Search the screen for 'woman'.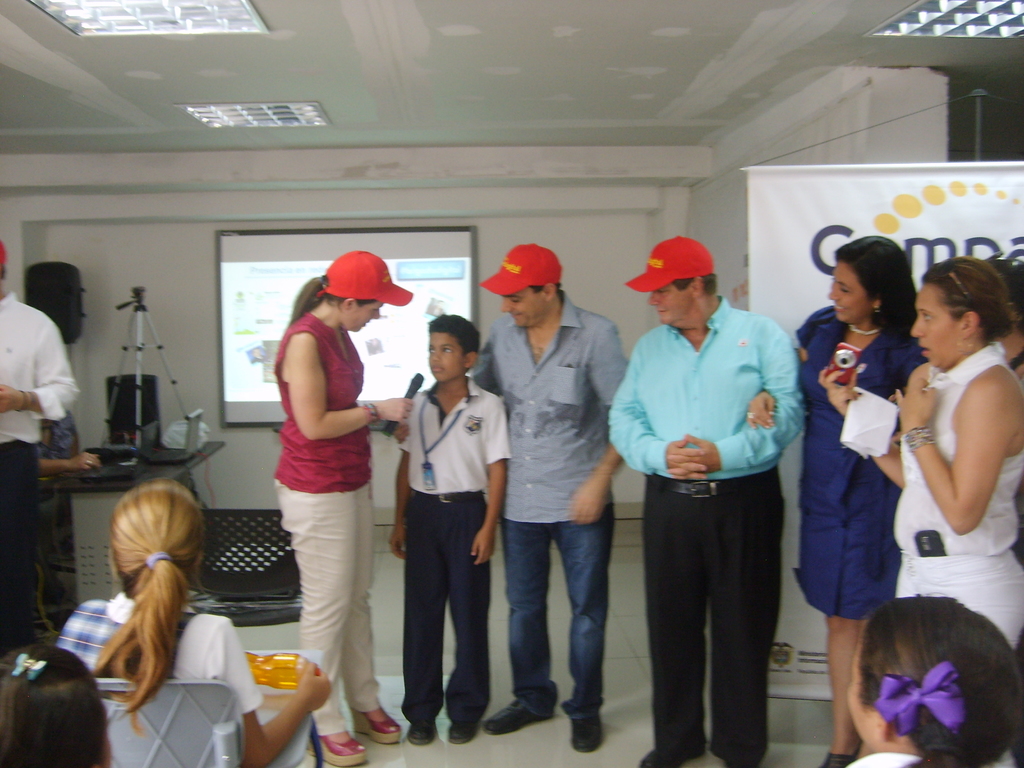
Found at bbox=(0, 638, 120, 767).
